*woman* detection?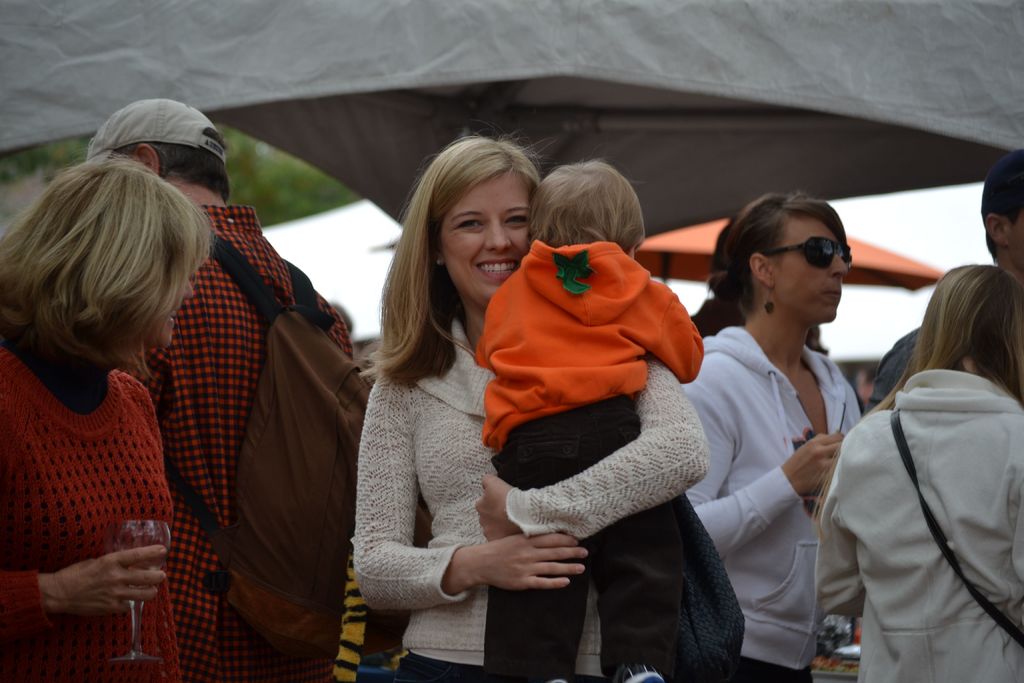
0 152 214 682
